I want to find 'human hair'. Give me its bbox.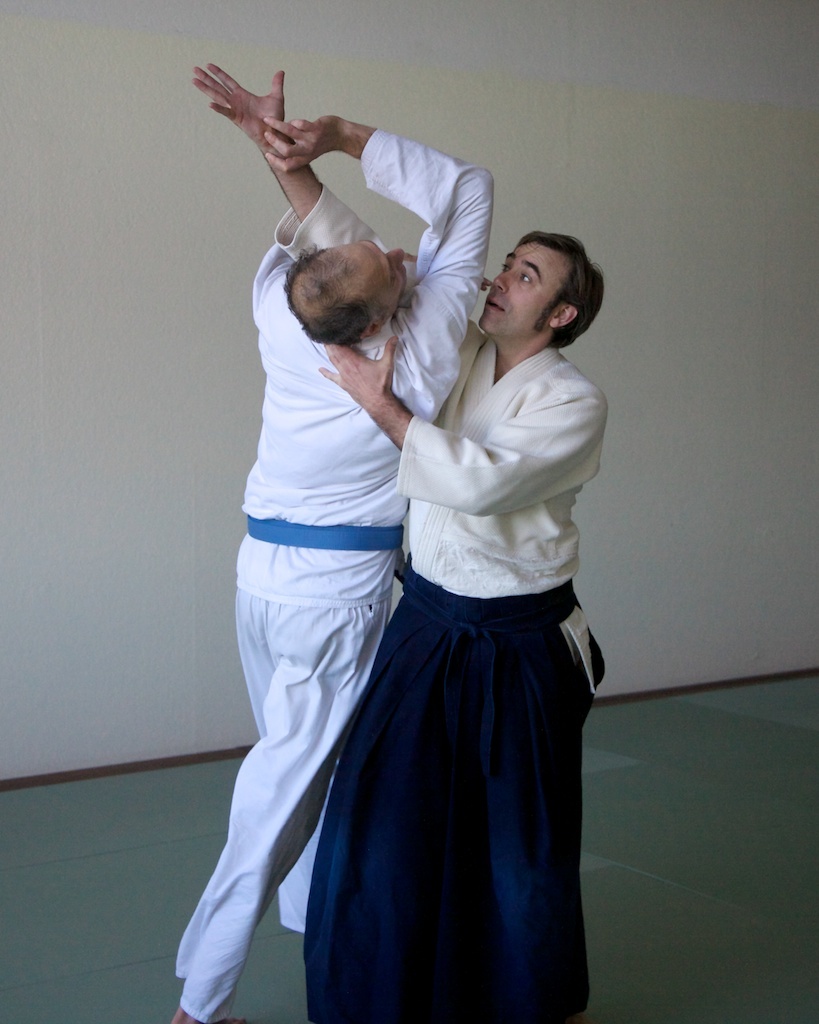
<bbox>491, 223, 594, 344</bbox>.
